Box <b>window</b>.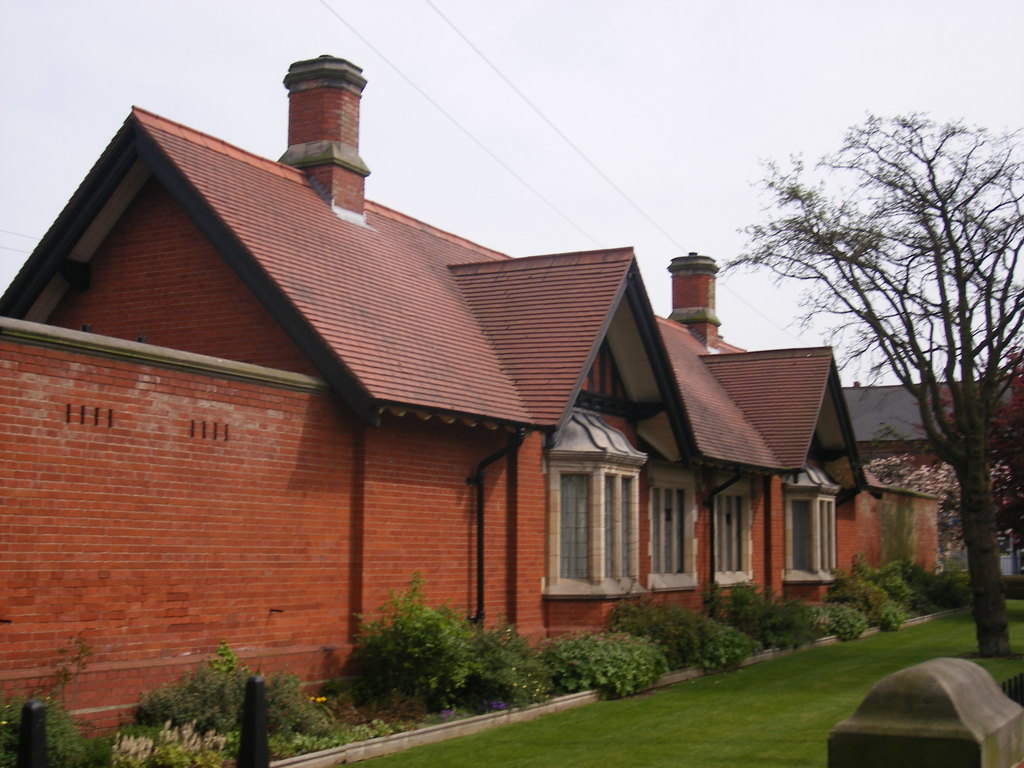
(705, 486, 758, 573).
